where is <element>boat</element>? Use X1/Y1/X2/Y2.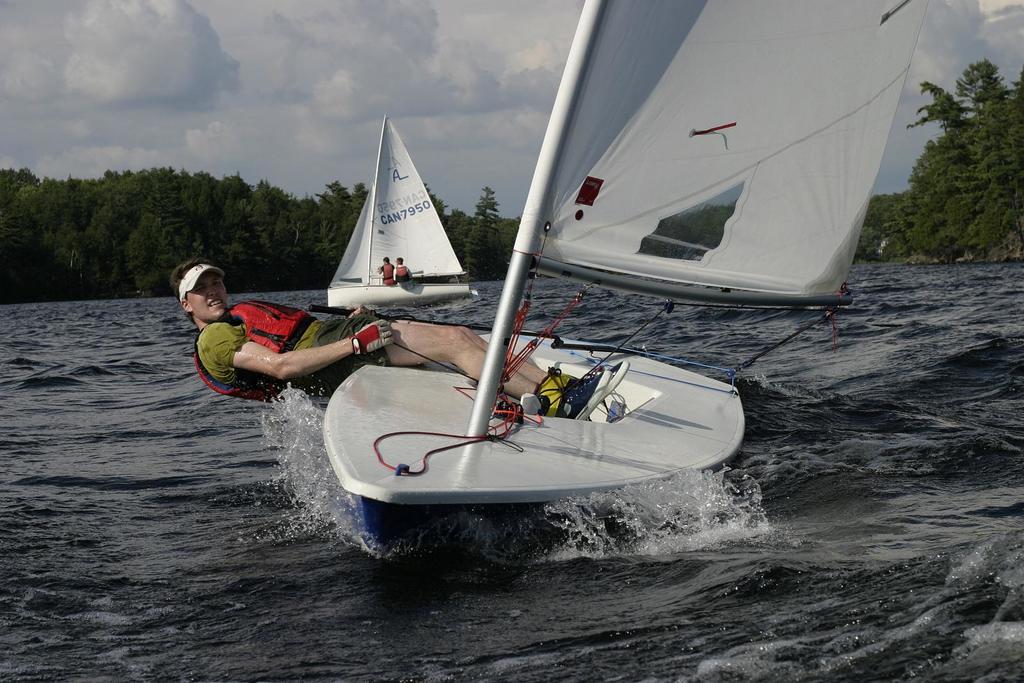
322/0/934/567.
